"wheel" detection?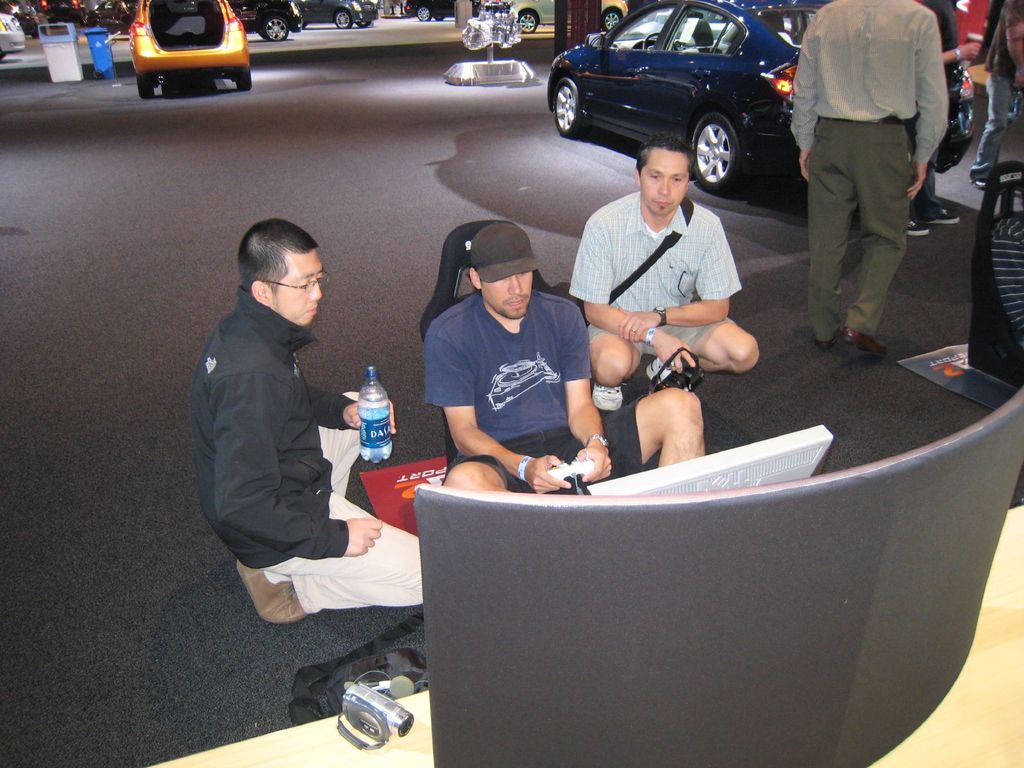
select_region(555, 82, 584, 134)
